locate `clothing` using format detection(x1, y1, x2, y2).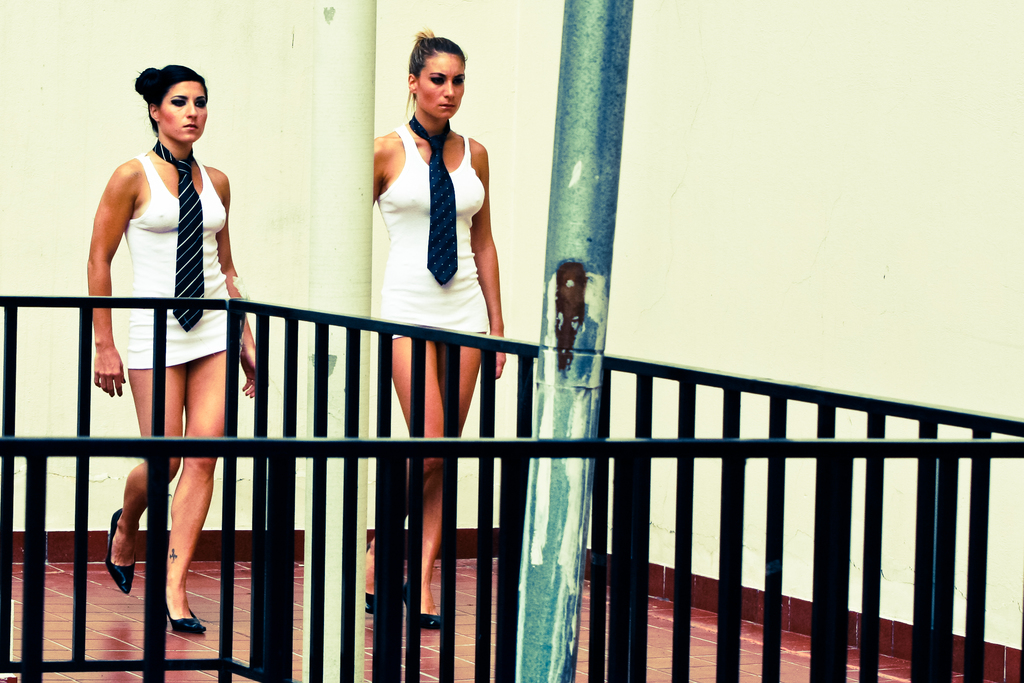
detection(118, 159, 237, 378).
